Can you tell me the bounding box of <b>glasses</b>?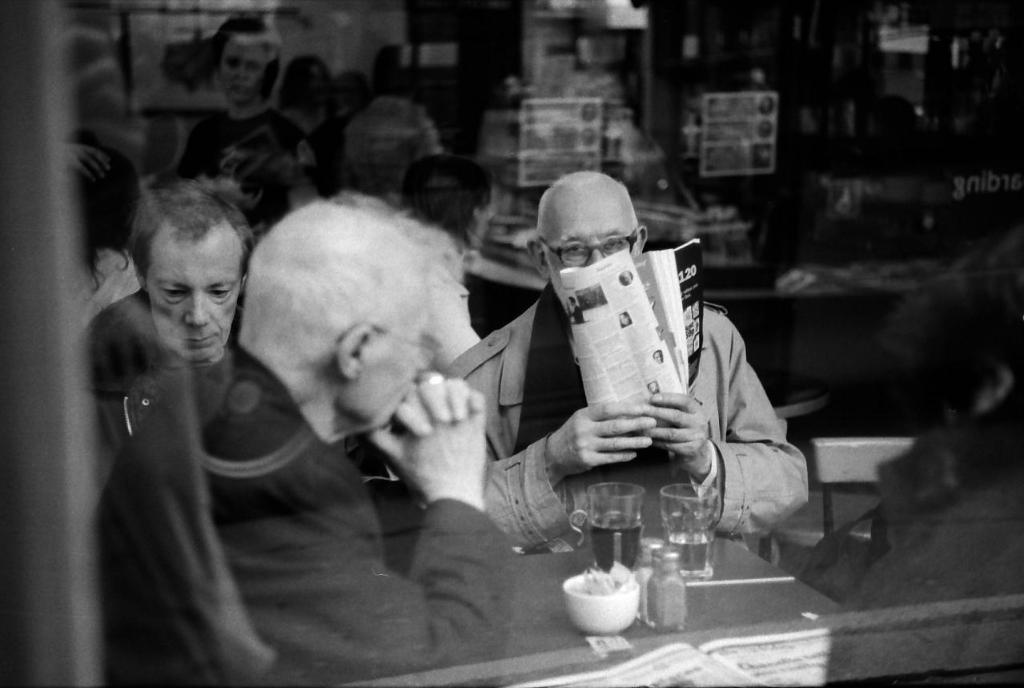
select_region(330, 319, 440, 370).
